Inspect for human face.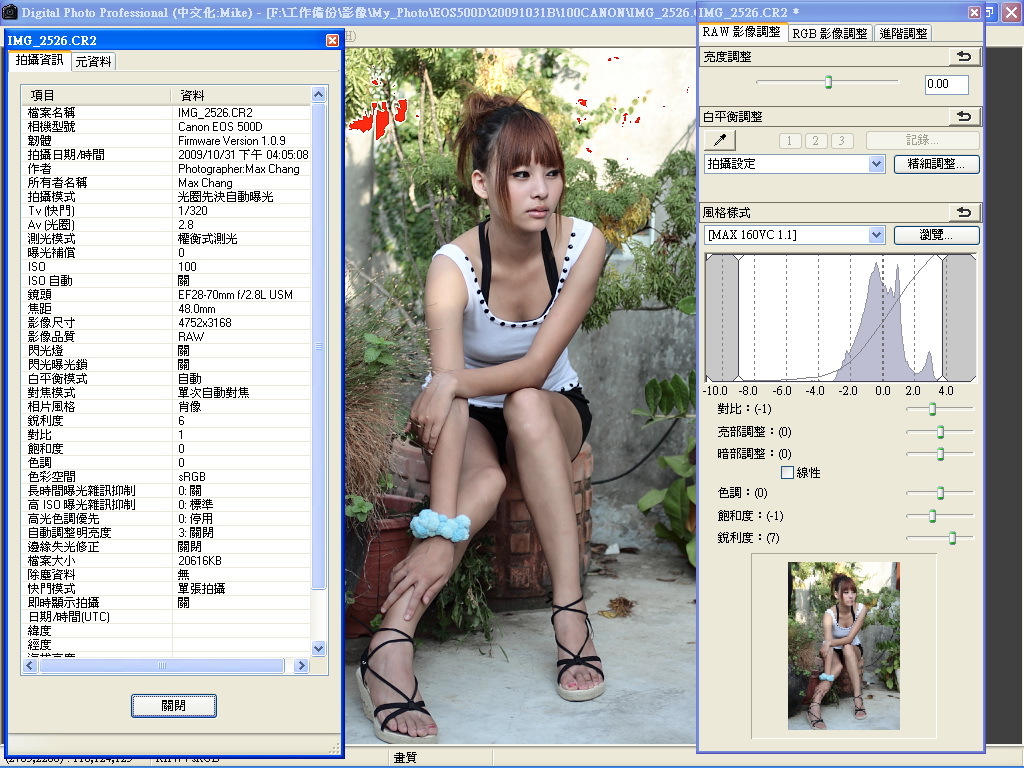
Inspection: <box>486,149,563,233</box>.
